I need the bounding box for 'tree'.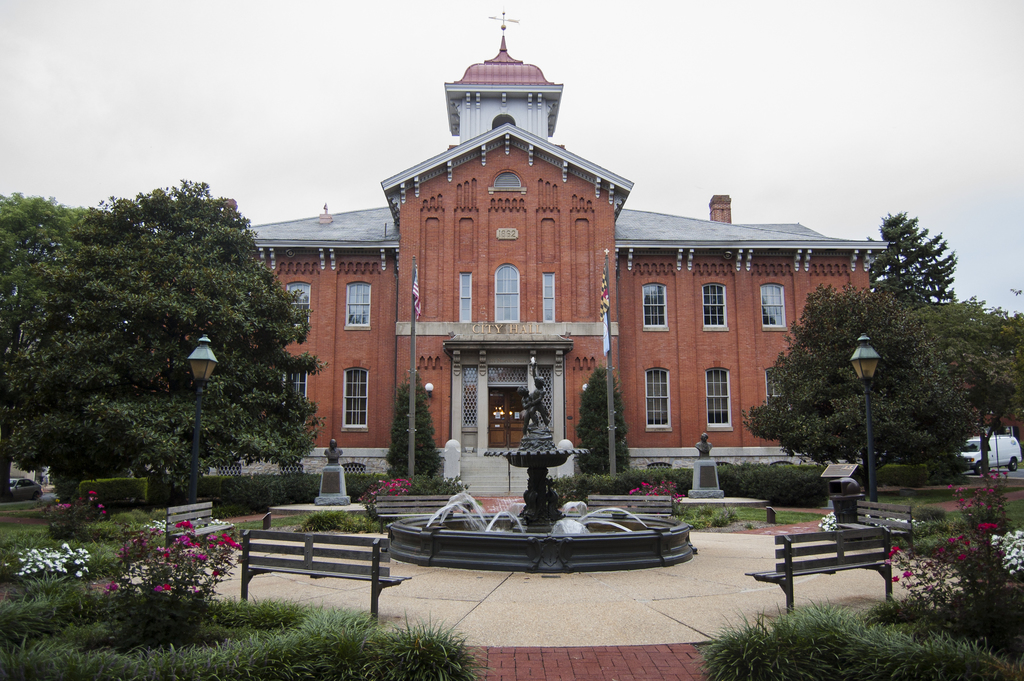
Here it is: x1=378, y1=372, x2=445, y2=478.
